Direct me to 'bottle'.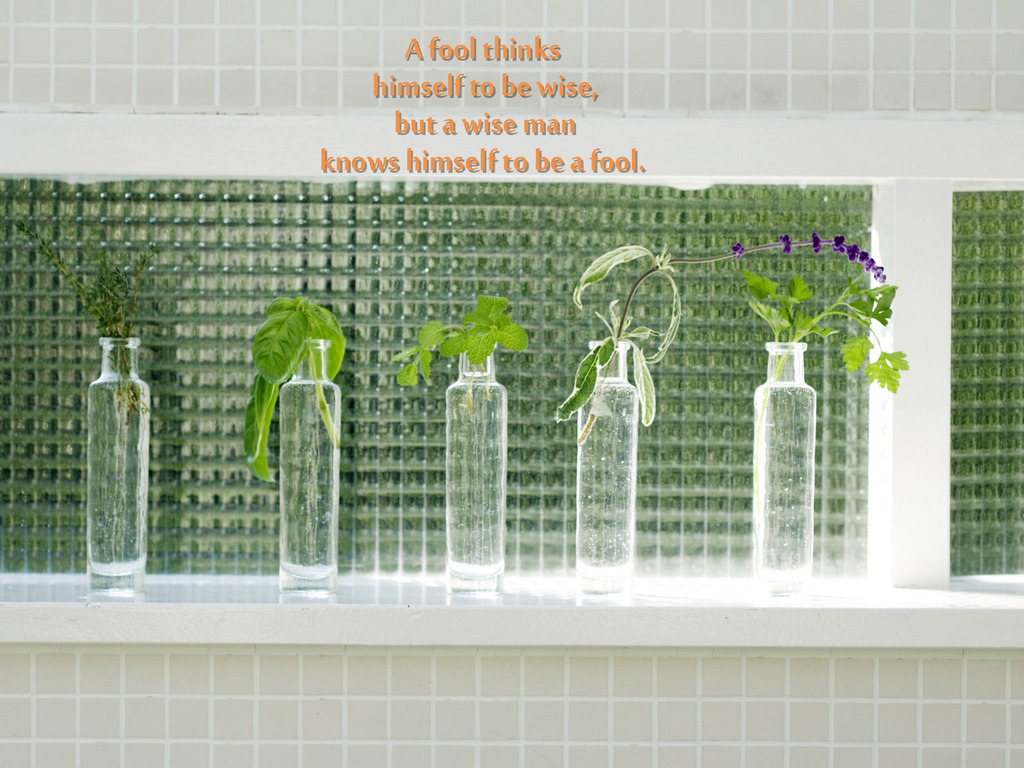
Direction: (276, 336, 340, 588).
